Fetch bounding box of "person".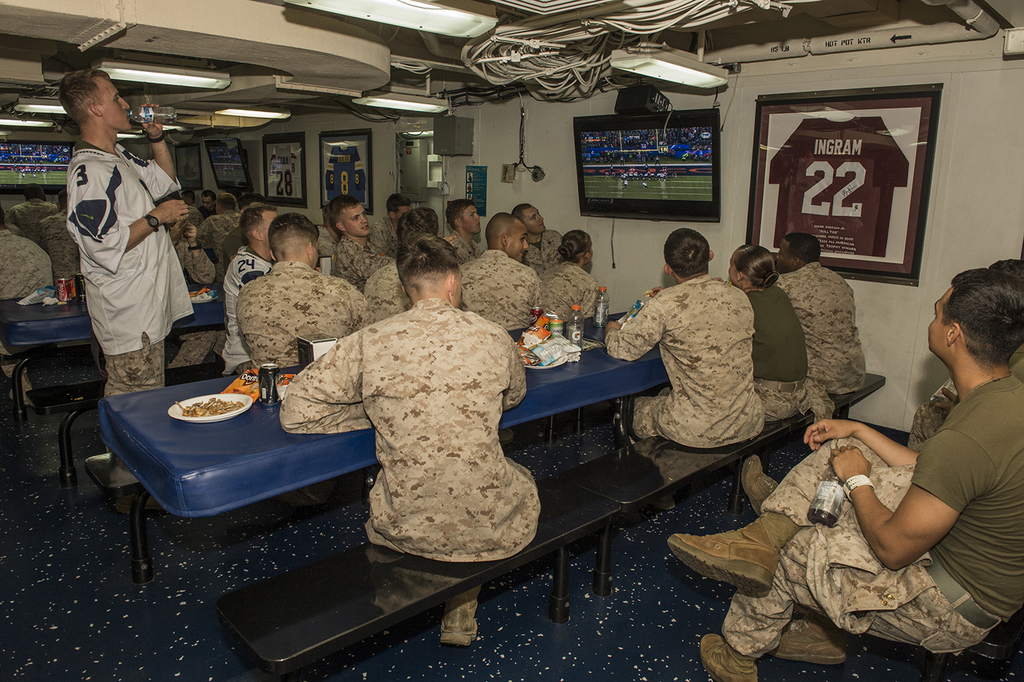
Bbox: {"x1": 449, "y1": 200, "x2": 477, "y2": 261}.
